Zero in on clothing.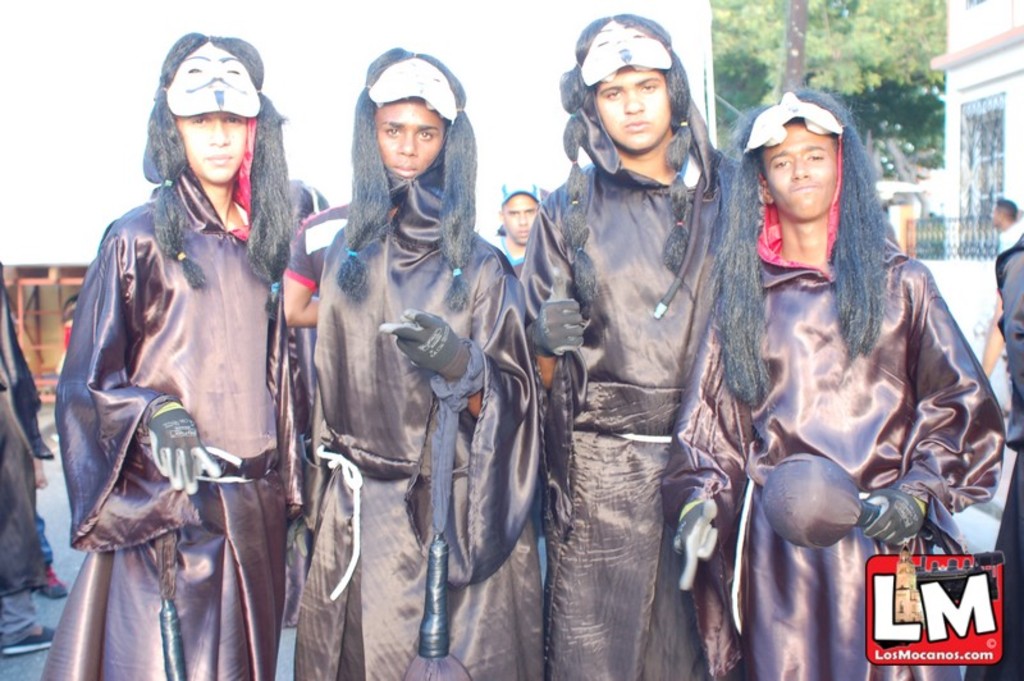
Zeroed in: <bbox>964, 211, 1023, 680</bbox>.
